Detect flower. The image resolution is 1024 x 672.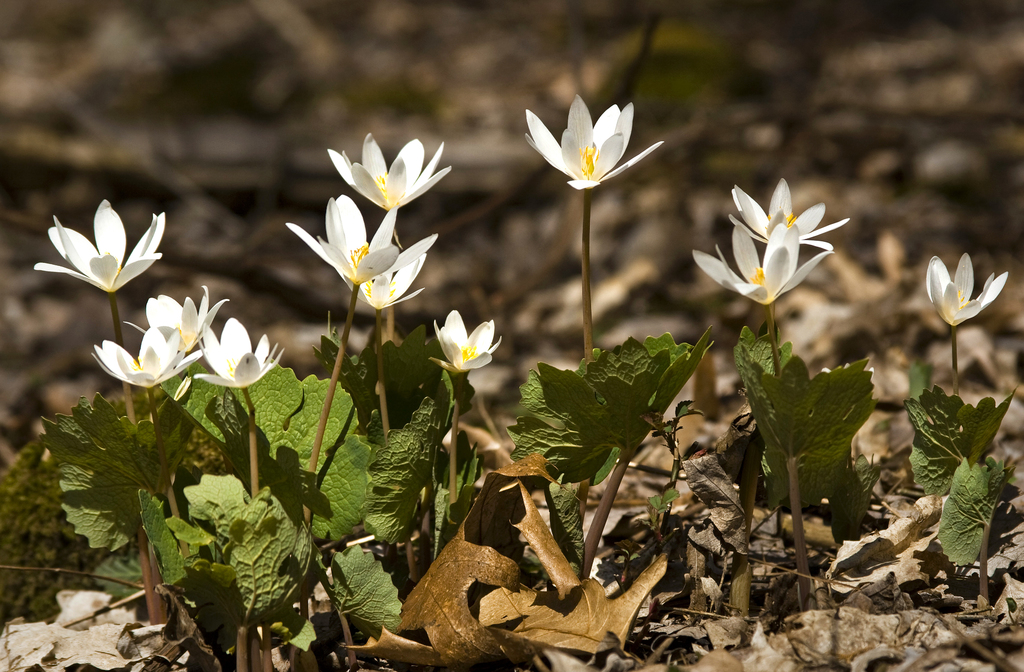
left=124, top=284, right=226, bottom=341.
